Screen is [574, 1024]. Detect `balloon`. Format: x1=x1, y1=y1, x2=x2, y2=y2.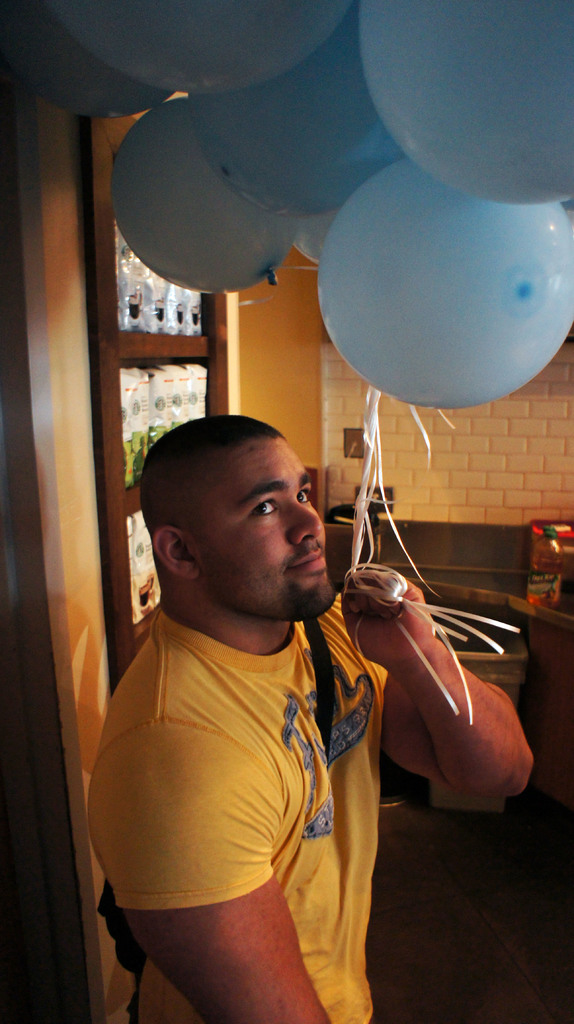
x1=193, y1=7, x2=408, y2=219.
